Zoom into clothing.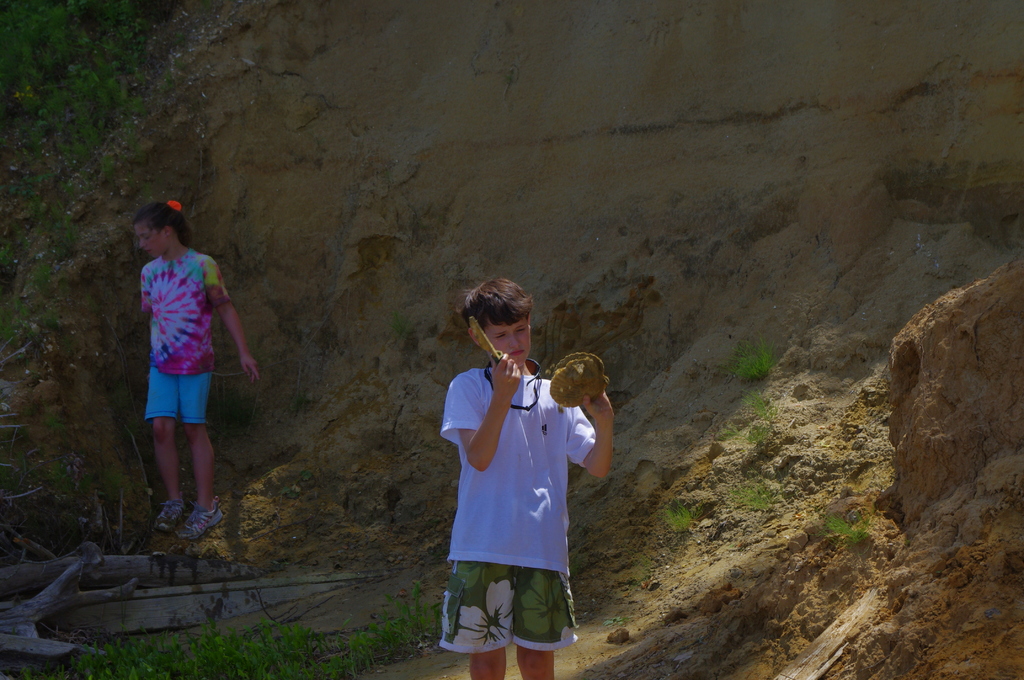
Zoom target: detection(445, 355, 586, 645).
